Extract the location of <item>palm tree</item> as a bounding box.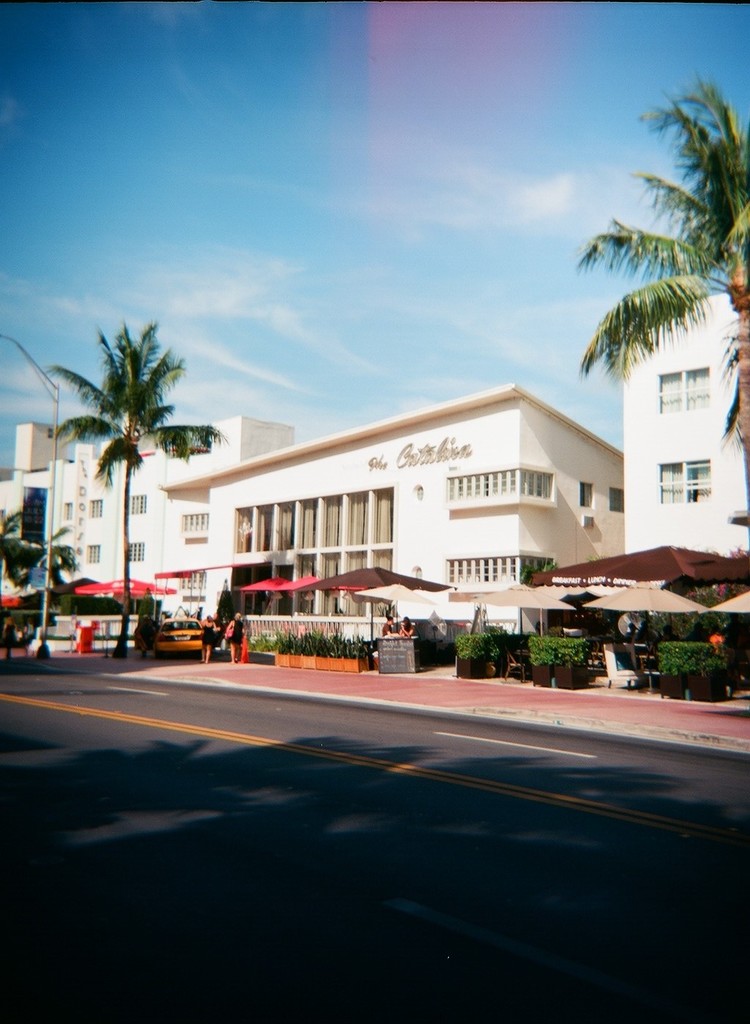
(x1=612, y1=103, x2=749, y2=419).
